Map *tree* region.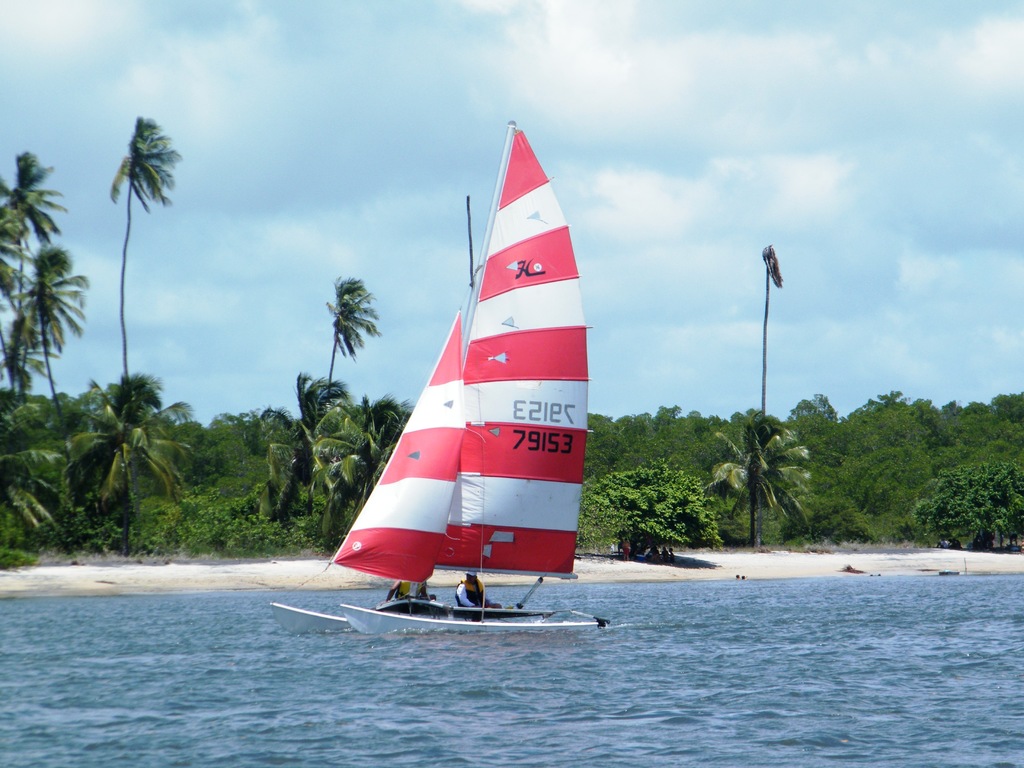
Mapped to x1=63, y1=362, x2=200, y2=557.
